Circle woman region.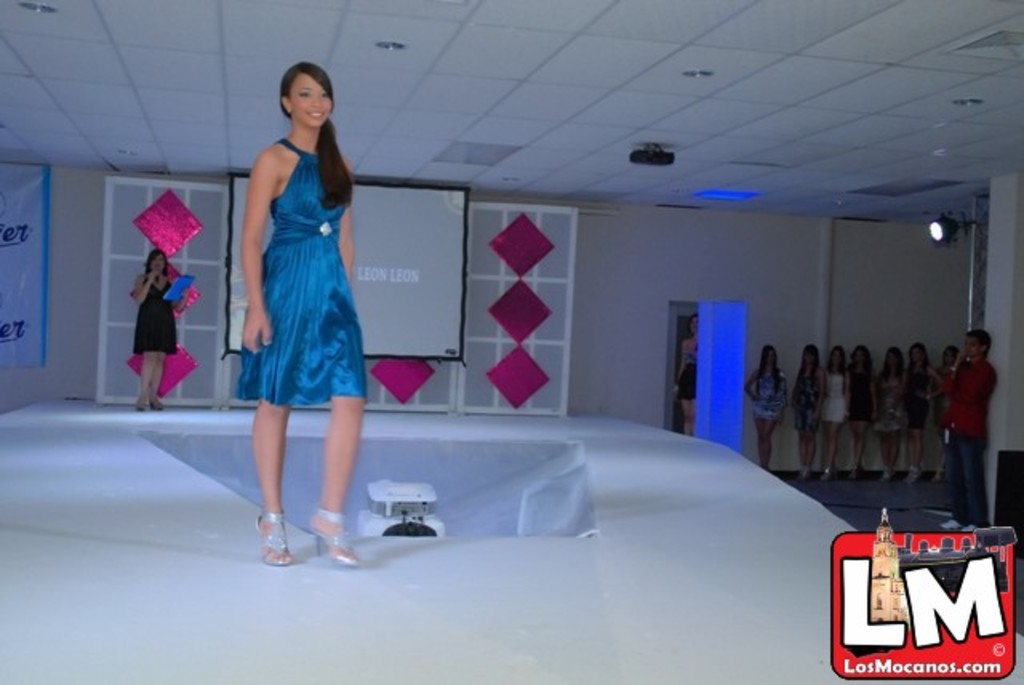
Region: (left=675, top=314, right=701, bottom=437).
